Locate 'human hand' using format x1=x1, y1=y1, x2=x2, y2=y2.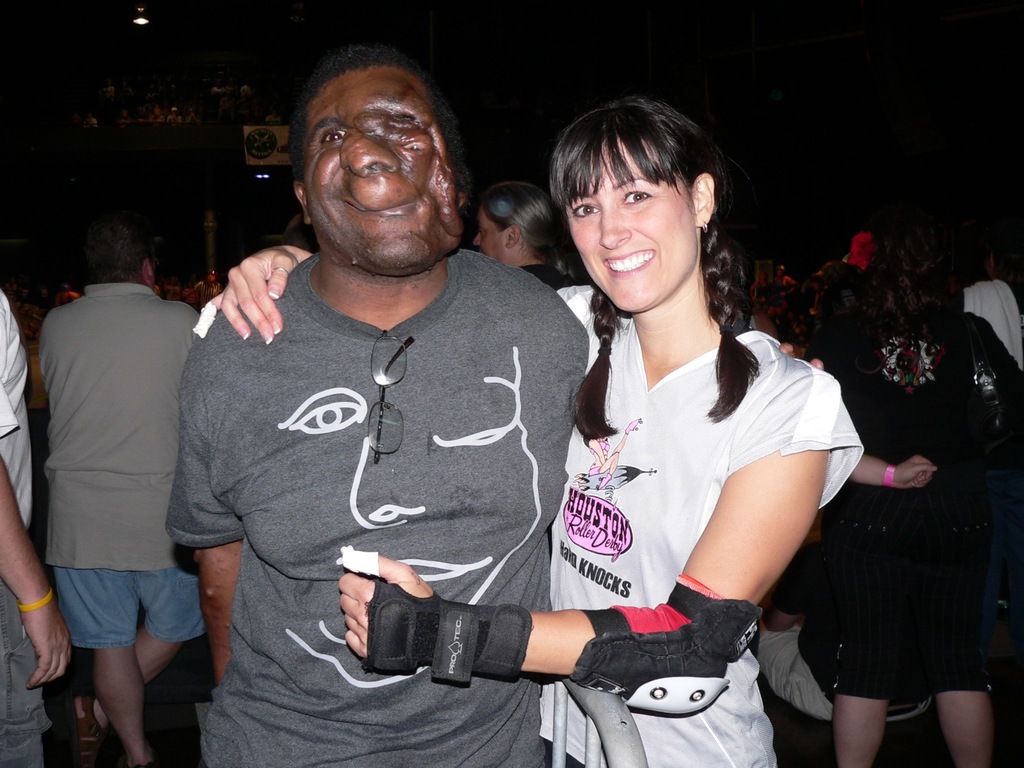
x1=332, y1=548, x2=449, y2=673.
